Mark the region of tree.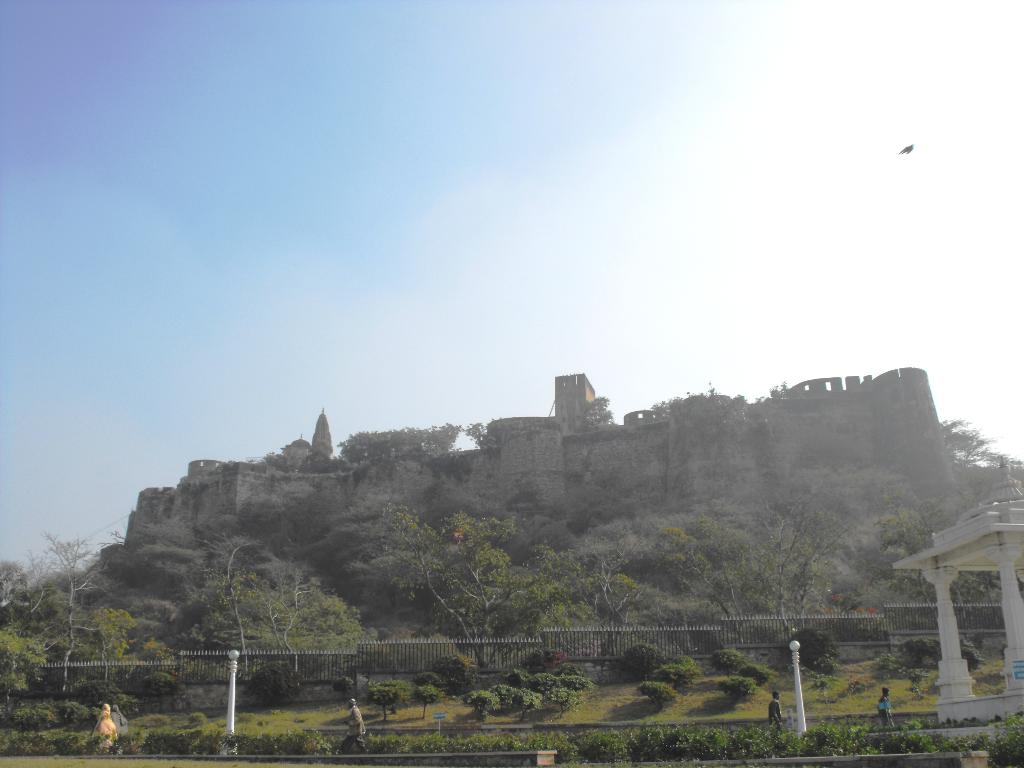
Region: bbox(365, 682, 411, 724).
